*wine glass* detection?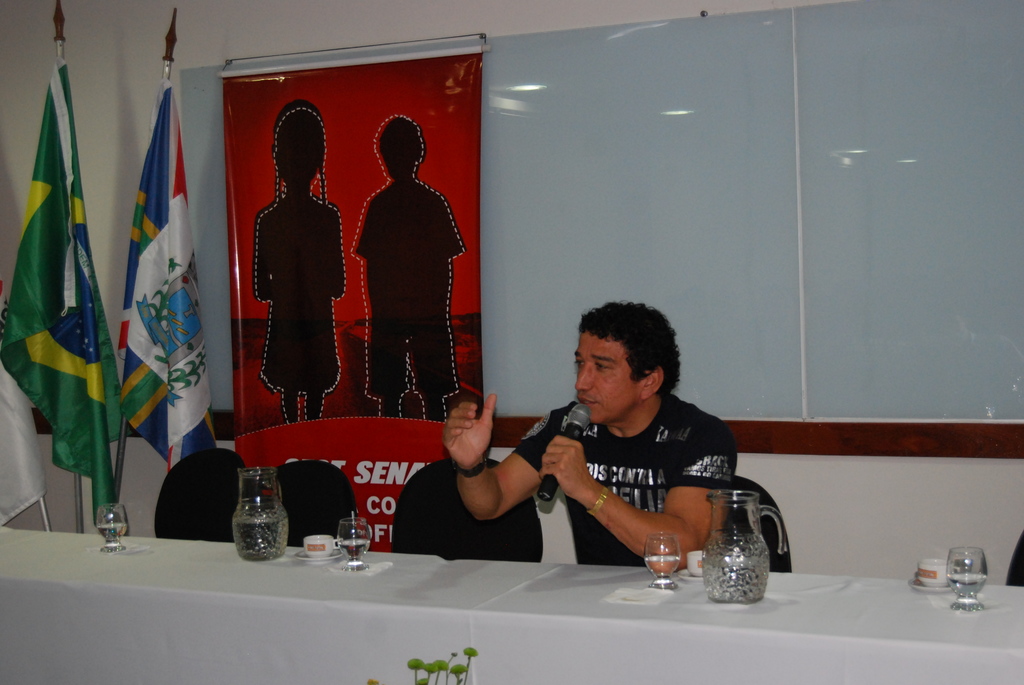
left=96, top=505, right=126, bottom=555
